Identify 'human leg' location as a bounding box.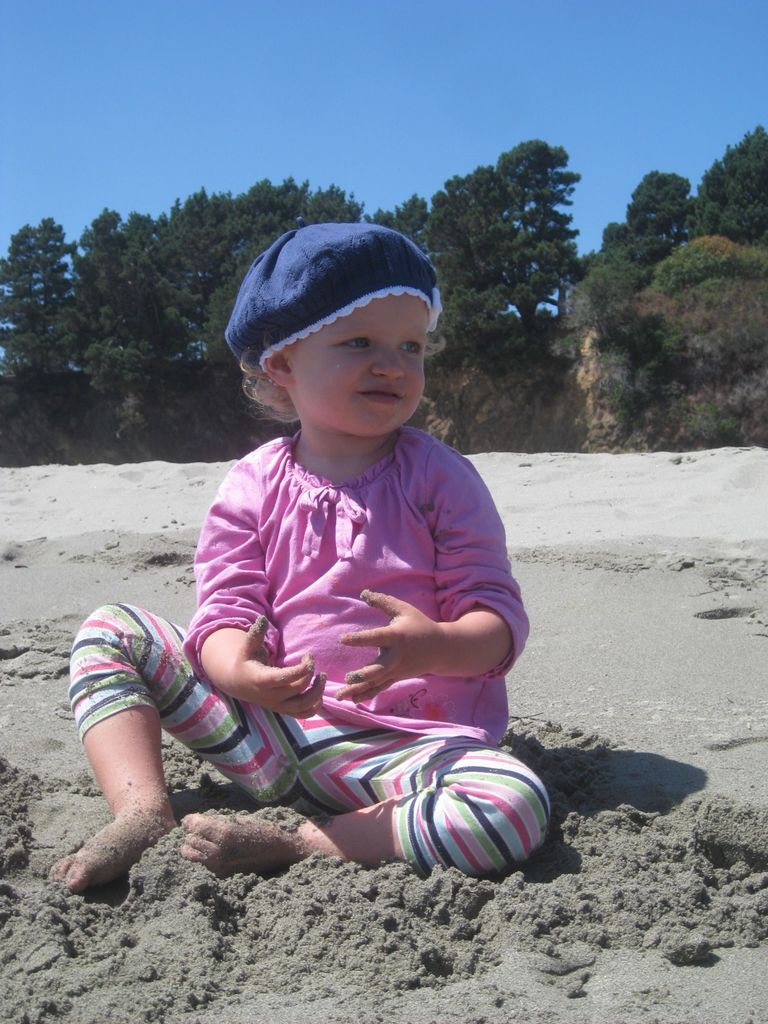
50, 601, 321, 893.
